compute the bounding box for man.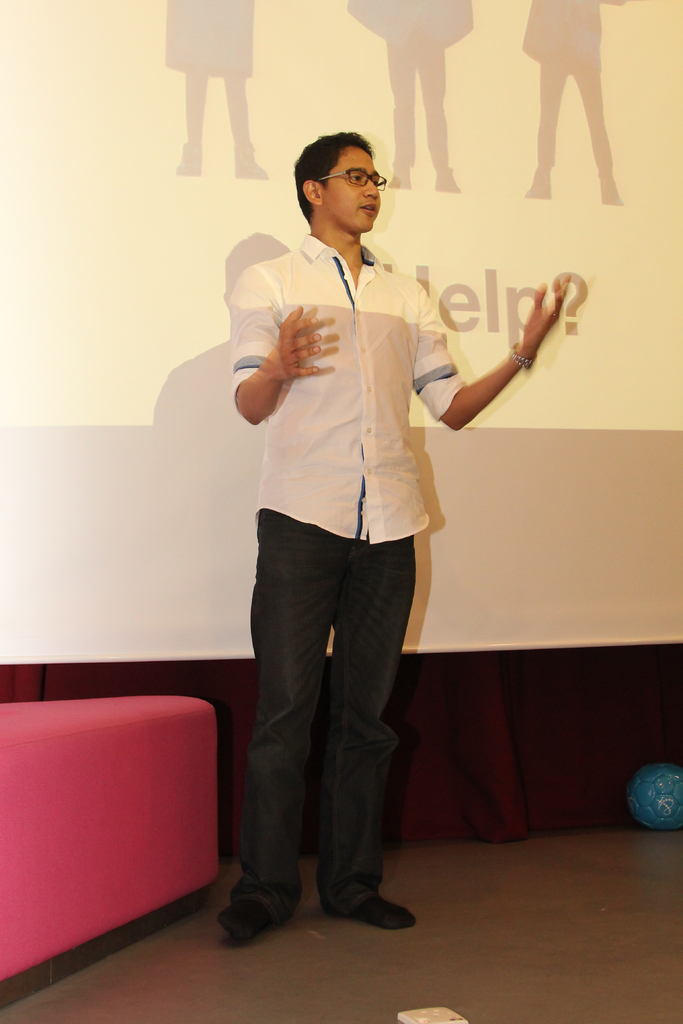
x1=206 y1=136 x2=541 y2=916.
